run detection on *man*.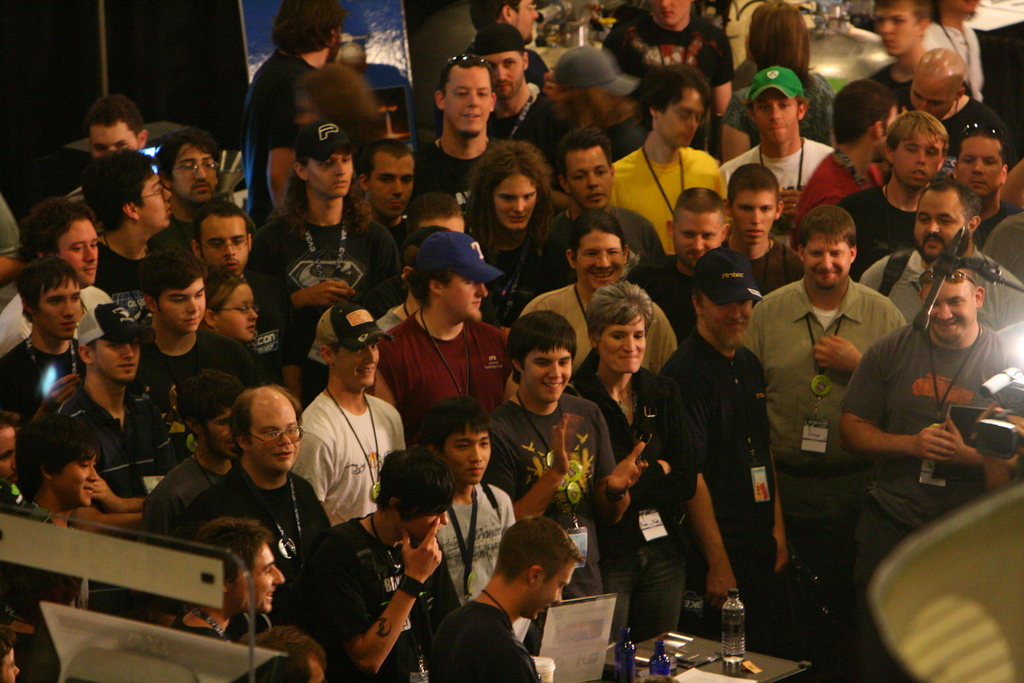
Result: locate(0, 416, 19, 491).
